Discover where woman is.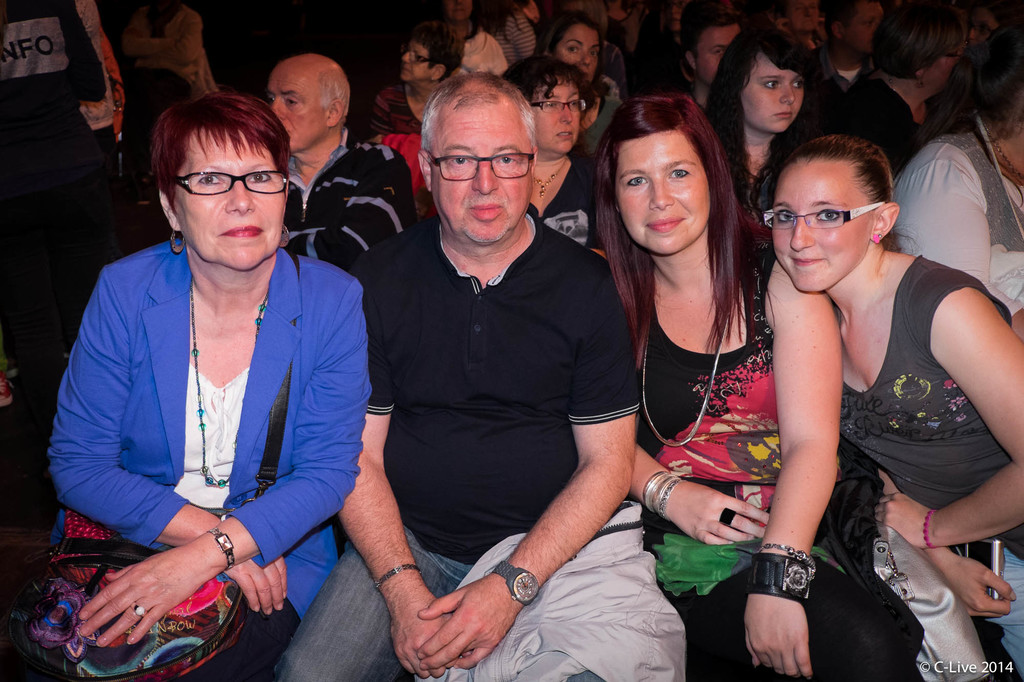
Discovered at [534,4,634,163].
